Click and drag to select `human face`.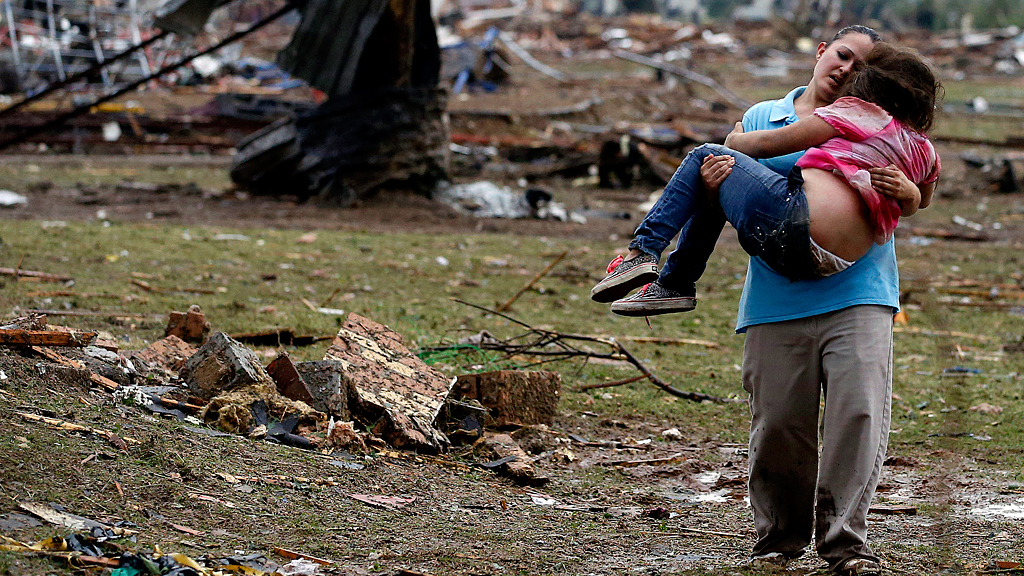
Selection: <box>816,27,871,101</box>.
